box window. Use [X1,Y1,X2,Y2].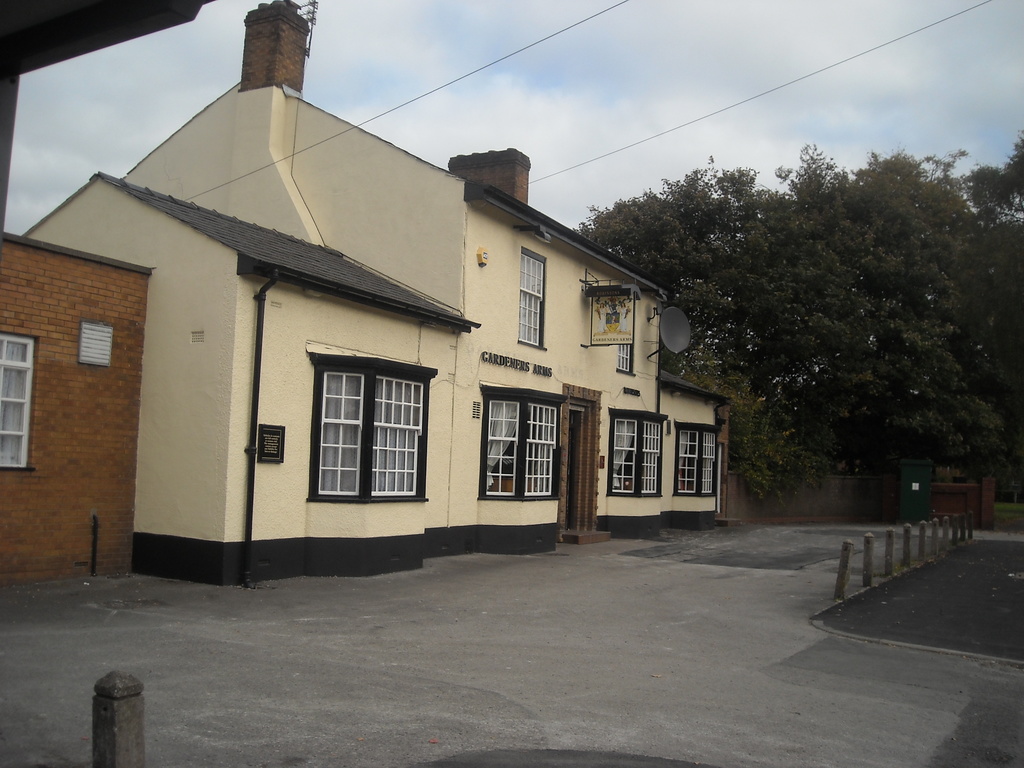
[304,441,360,506].
